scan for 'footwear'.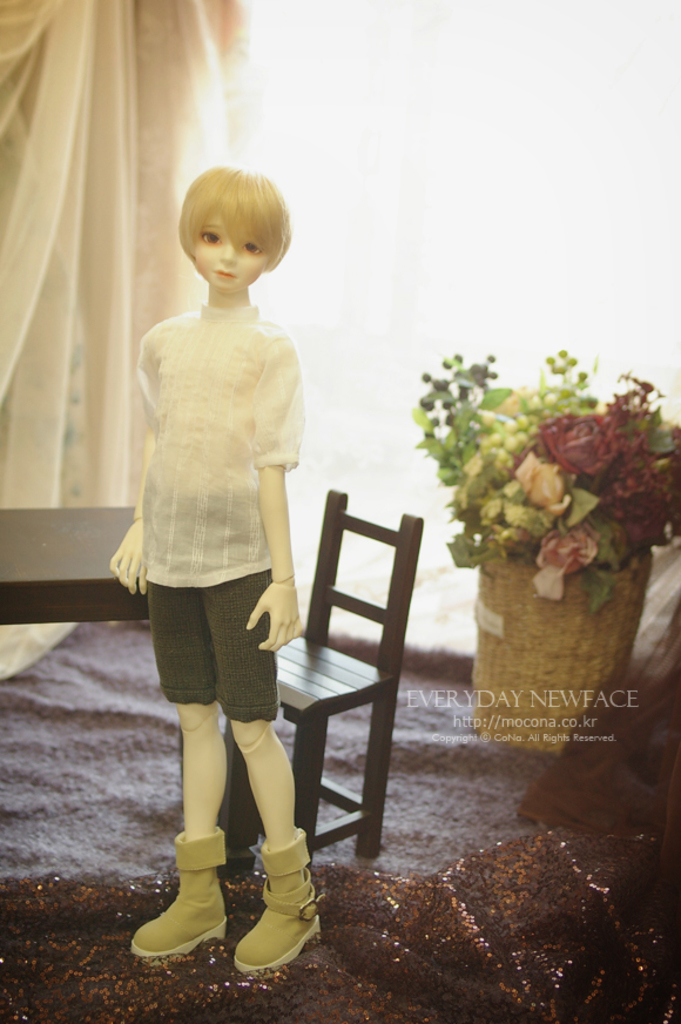
Scan result: 220, 833, 317, 988.
